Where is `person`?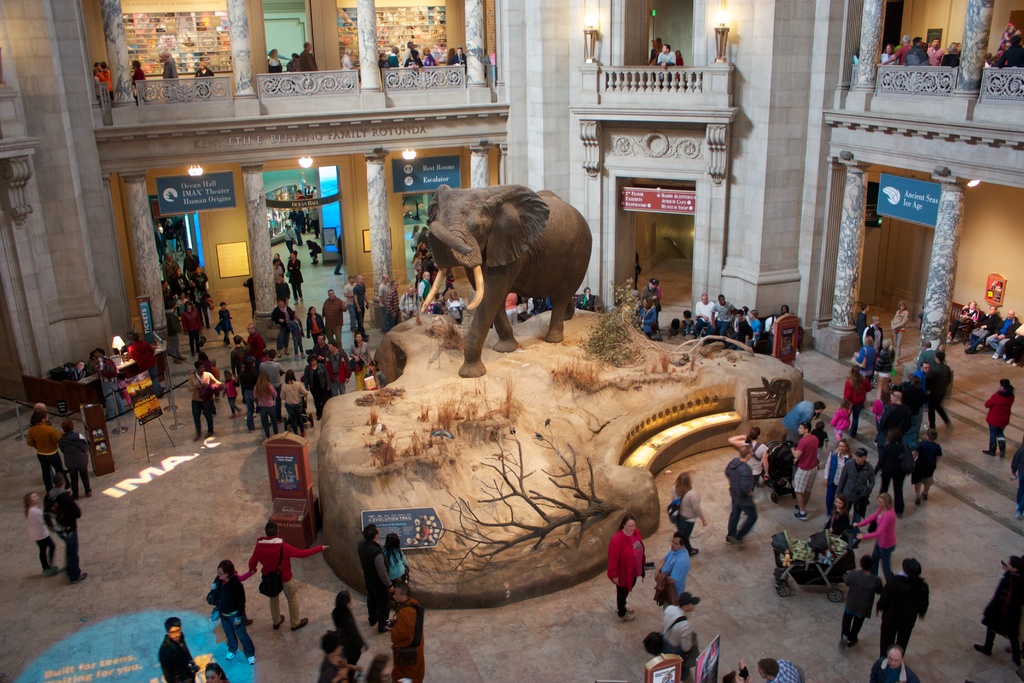
(x1=383, y1=274, x2=388, y2=325).
